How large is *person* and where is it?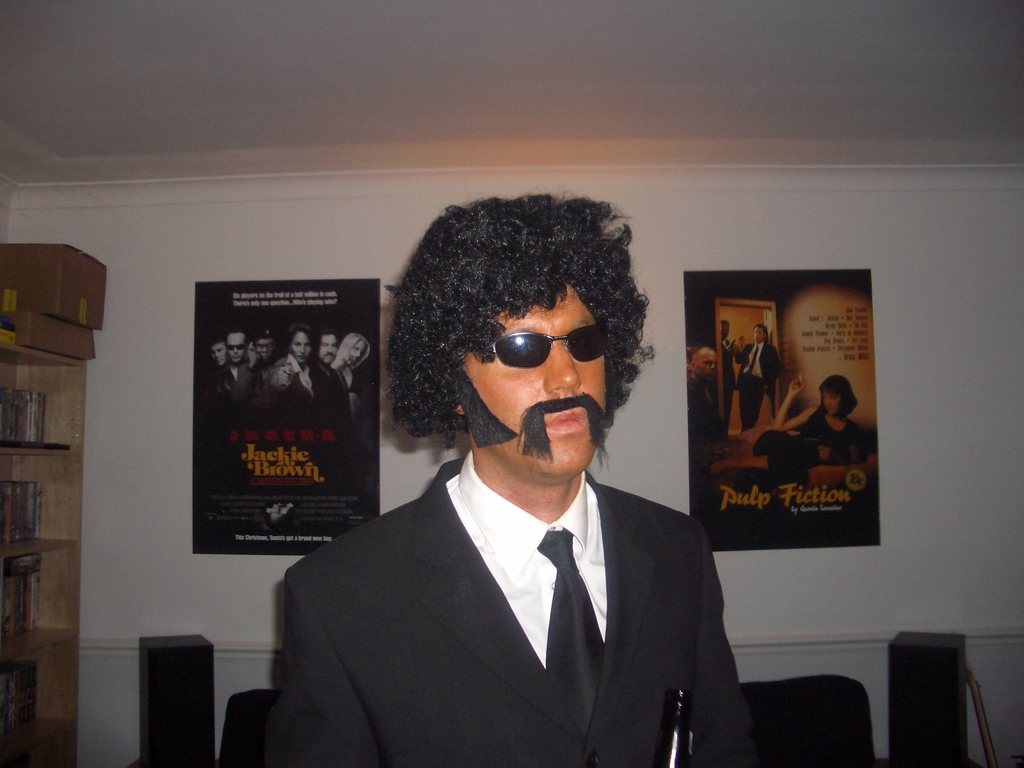
Bounding box: x1=739 y1=319 x2=773 y2=428.
